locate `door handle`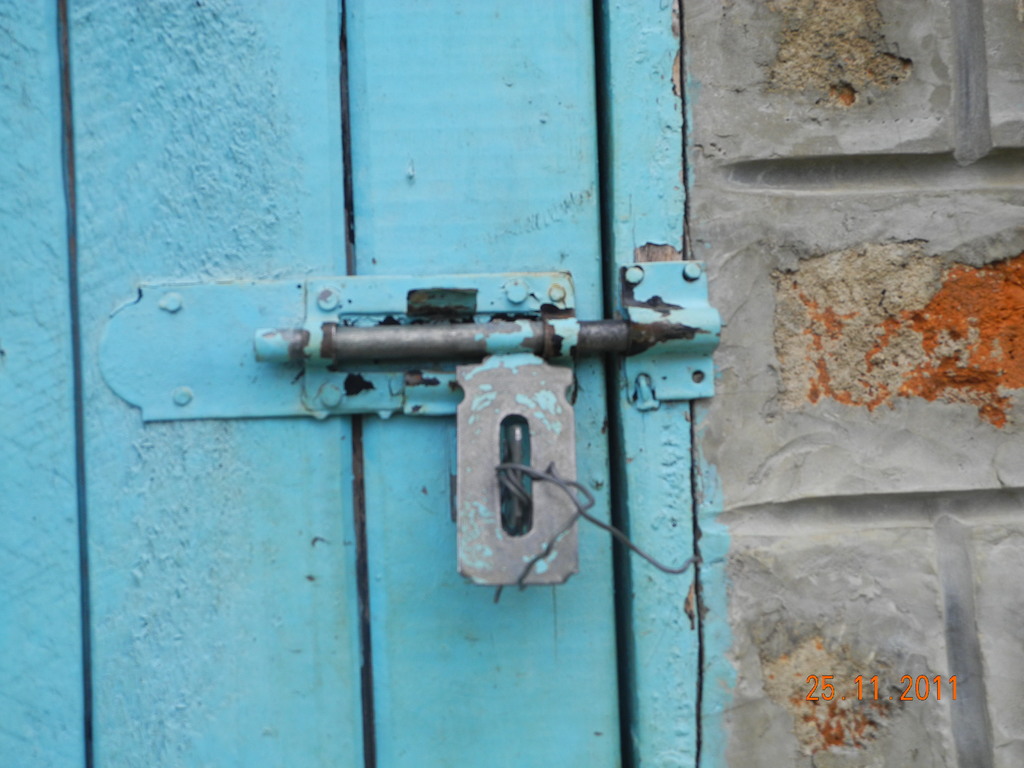
(left=93, top=262, right=721, bottom=589)
